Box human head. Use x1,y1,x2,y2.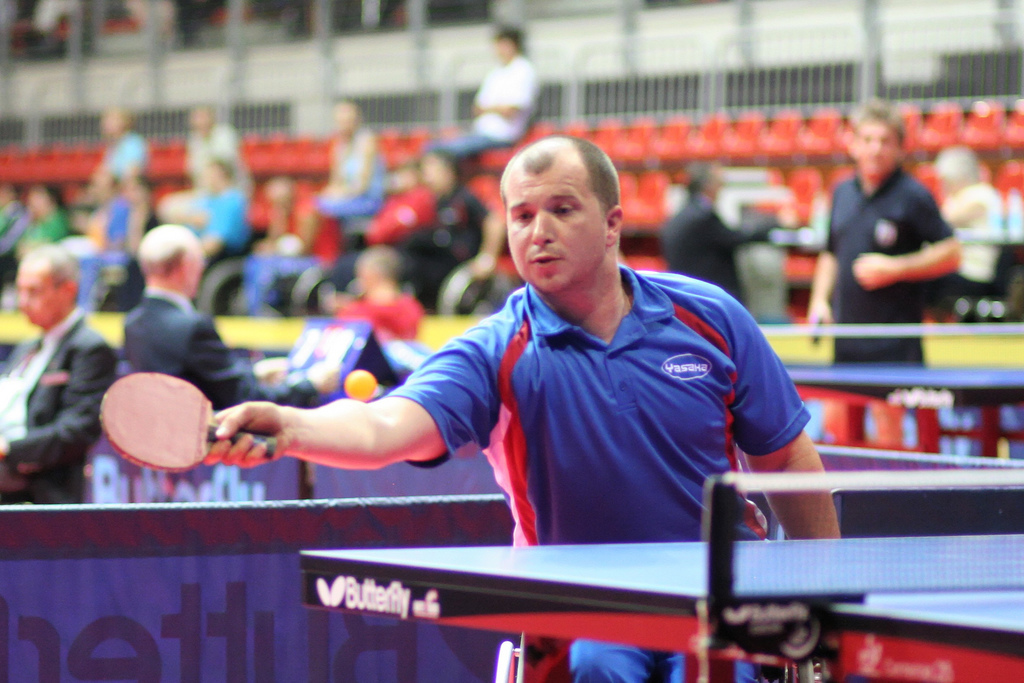
326,100,361,139.
